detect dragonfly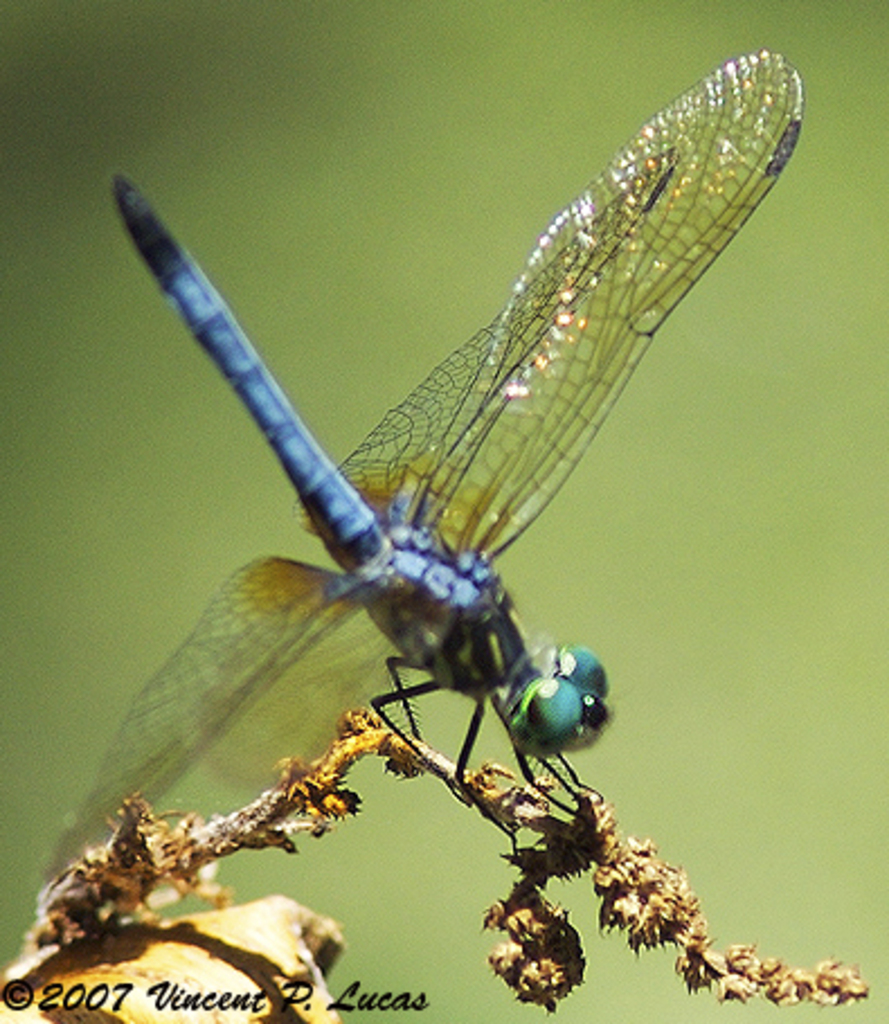
bbox(14, 41, 806, 898)
